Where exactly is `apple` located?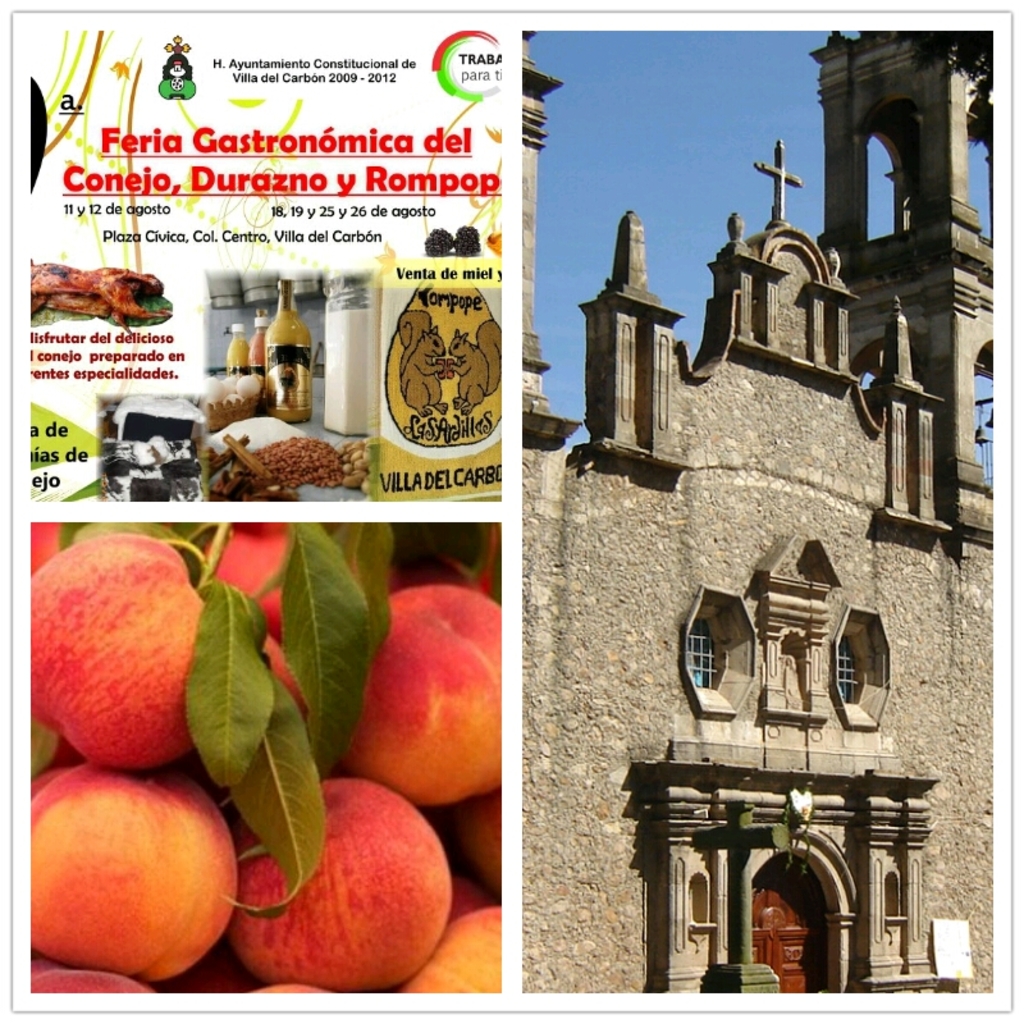
Its bounding box is BBox(330, 594, 500, 822).
